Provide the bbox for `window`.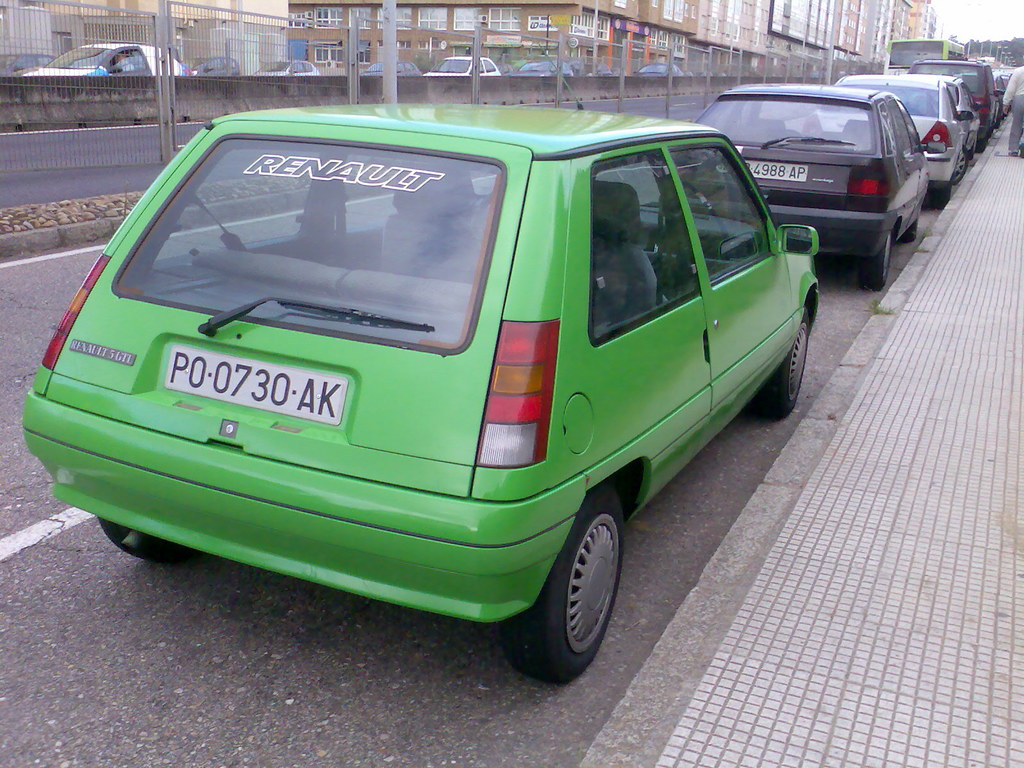
[653, 0, 660, 7].
